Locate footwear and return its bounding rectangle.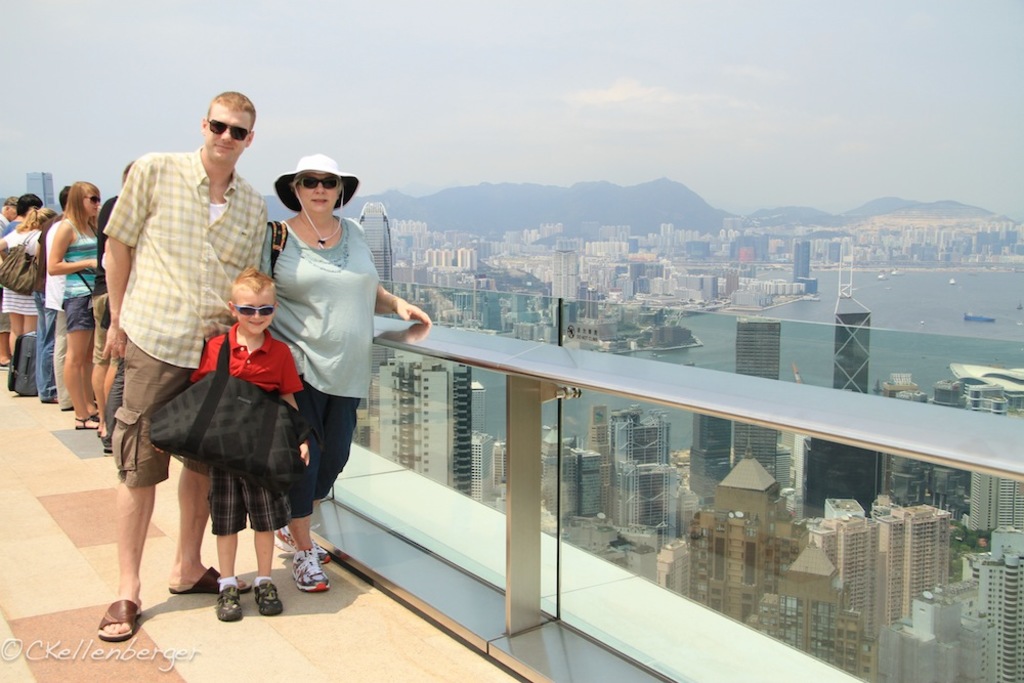
249 583 292 611.
